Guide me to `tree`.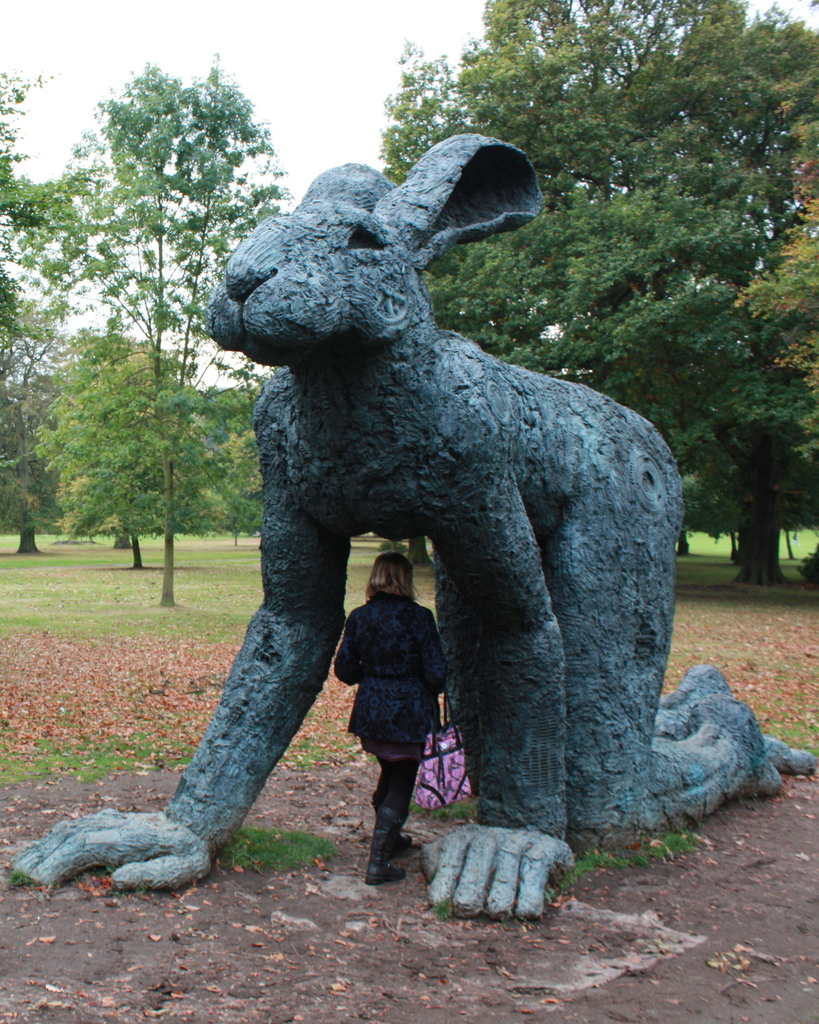
Guidance: (0, 63, 101, 559).
